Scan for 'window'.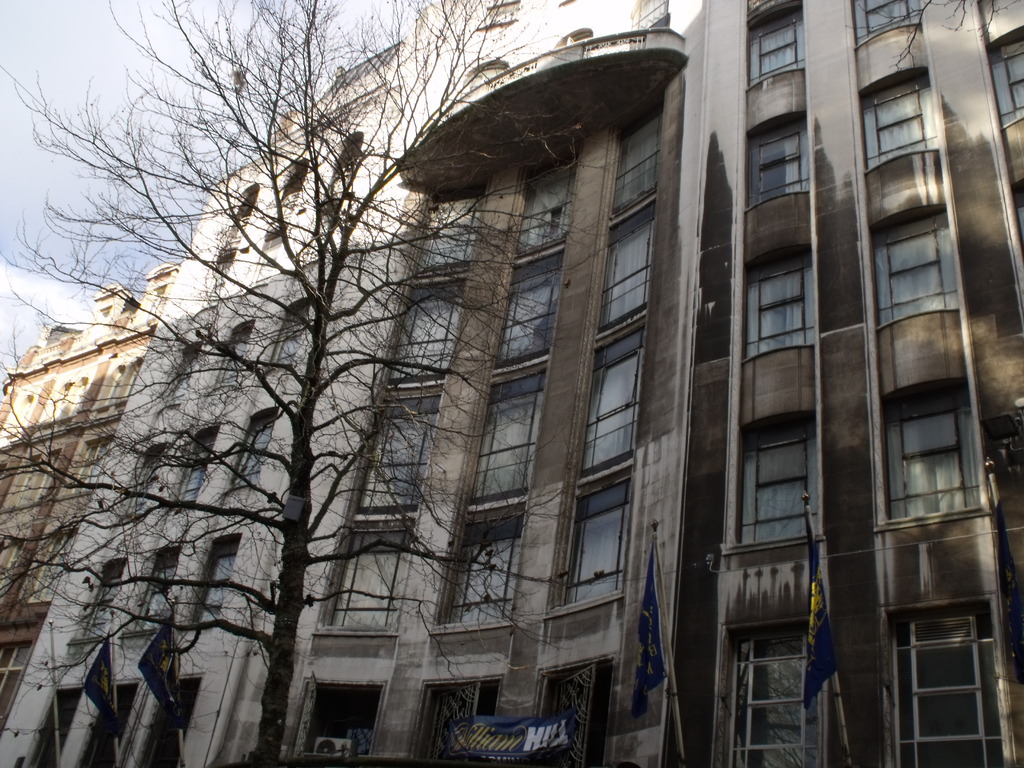
Scan result: [756, 27, 799, 78].
